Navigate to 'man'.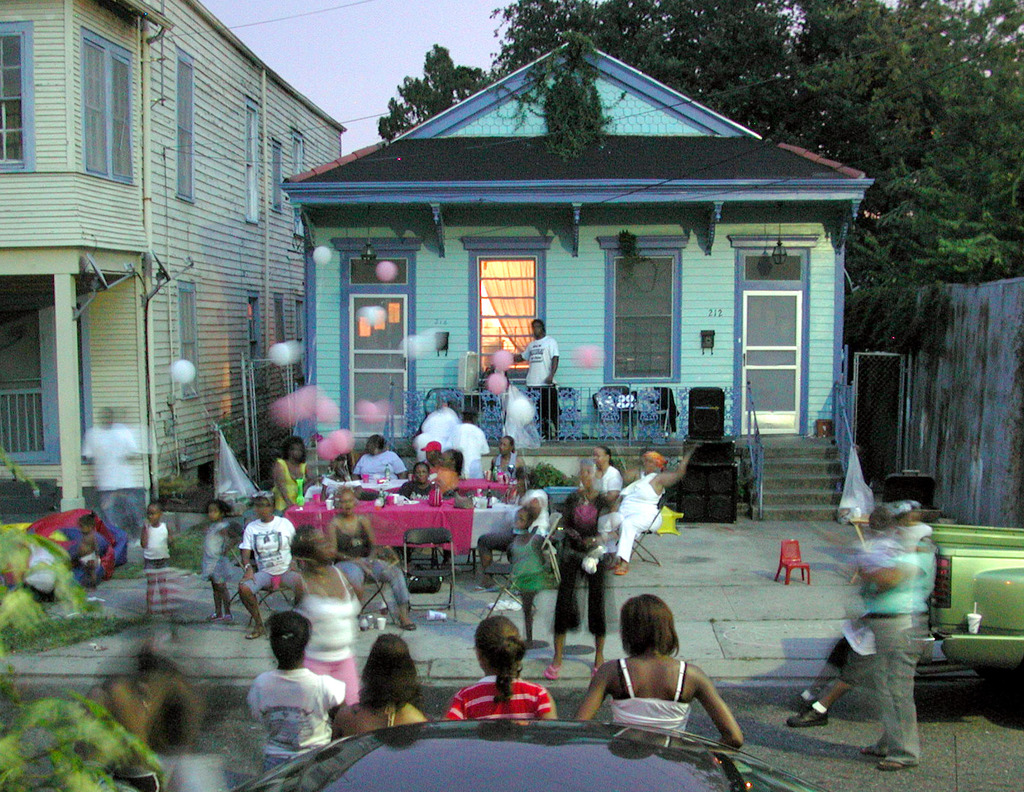
Navigation target: {"x1": 516, "y1": 316, "x2": 559, "y2": 444}.
